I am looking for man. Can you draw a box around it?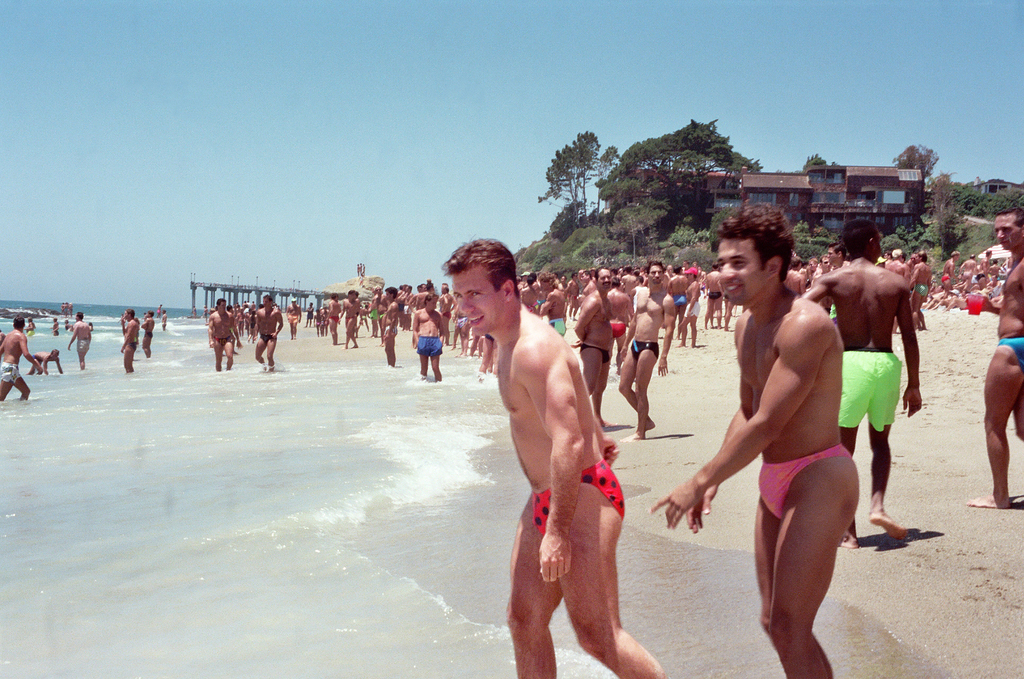
Sure, the bounding box is 978 248 993 285.
